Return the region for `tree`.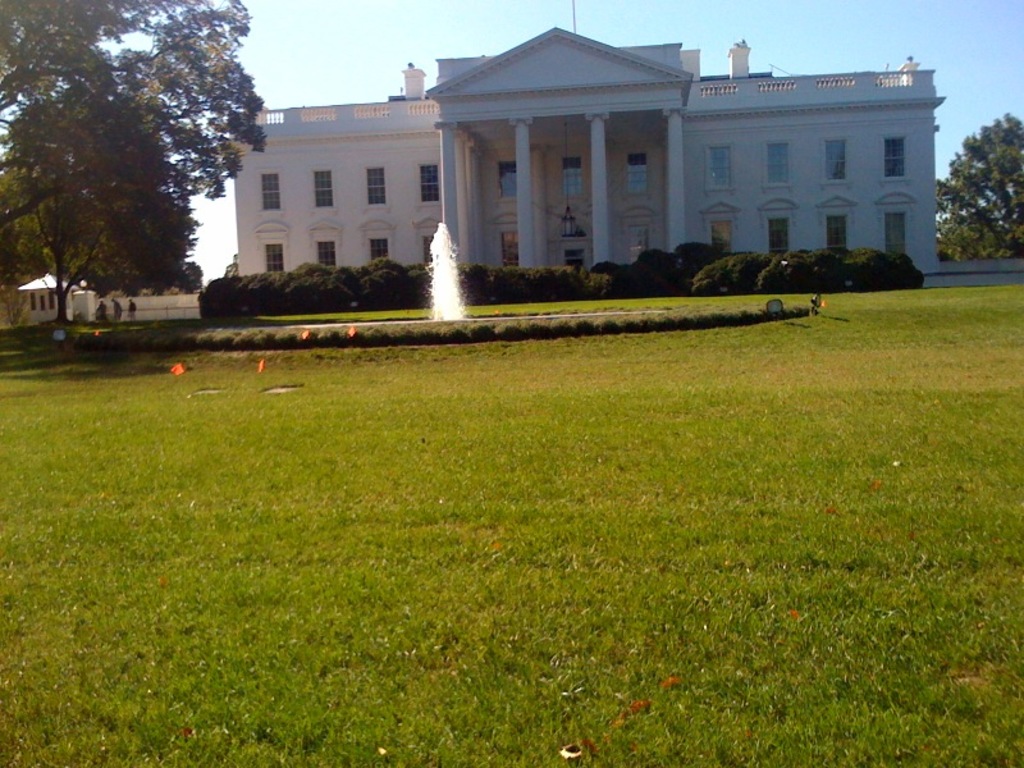
box=[936, 111, 1023, 266].
